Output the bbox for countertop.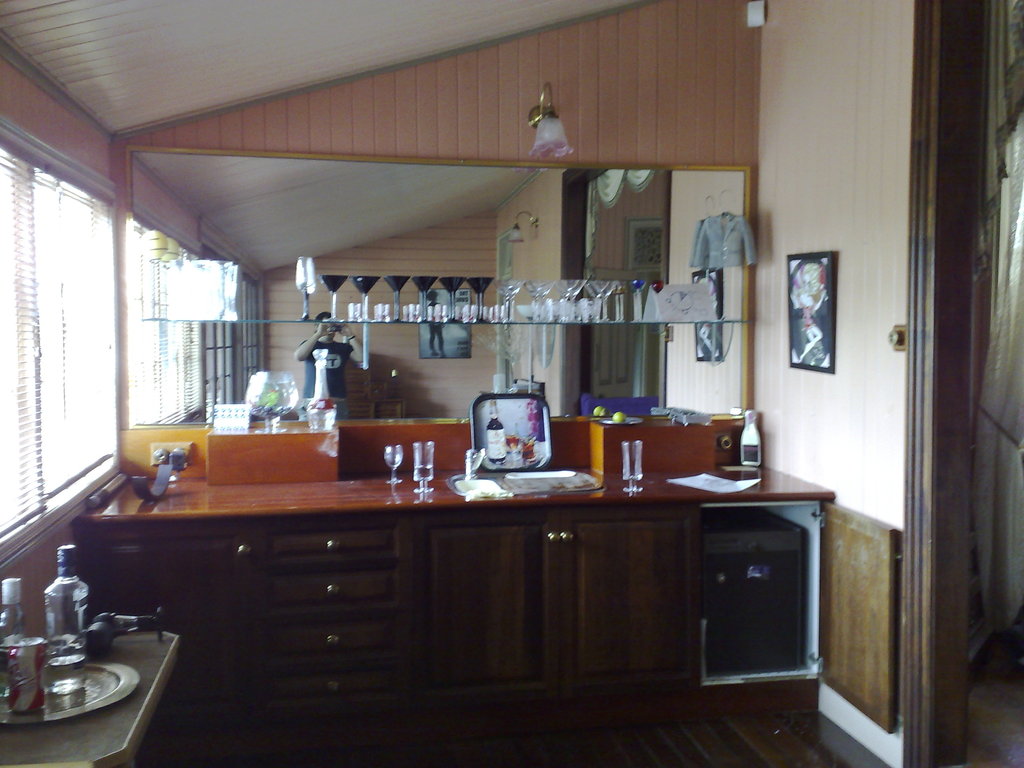
{"left": 0, "top": 625, "right": 177, "bottom": 767}.
